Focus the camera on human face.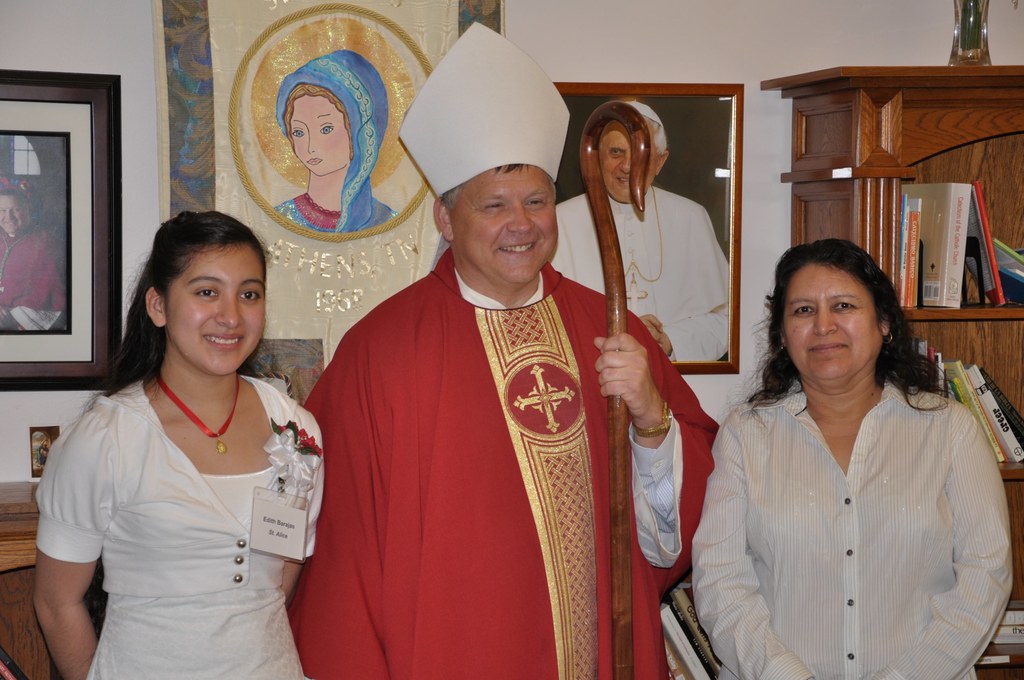
Focus region: 46,441,49,446.
